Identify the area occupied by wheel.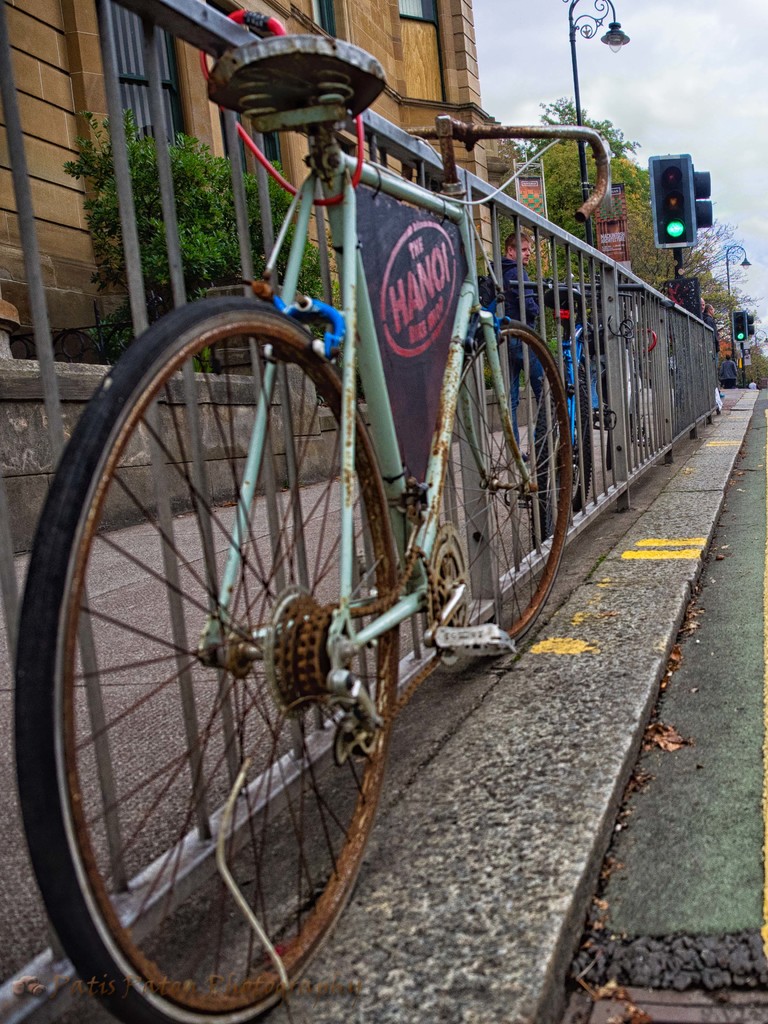
Area: 438, 318, 574, 648.
